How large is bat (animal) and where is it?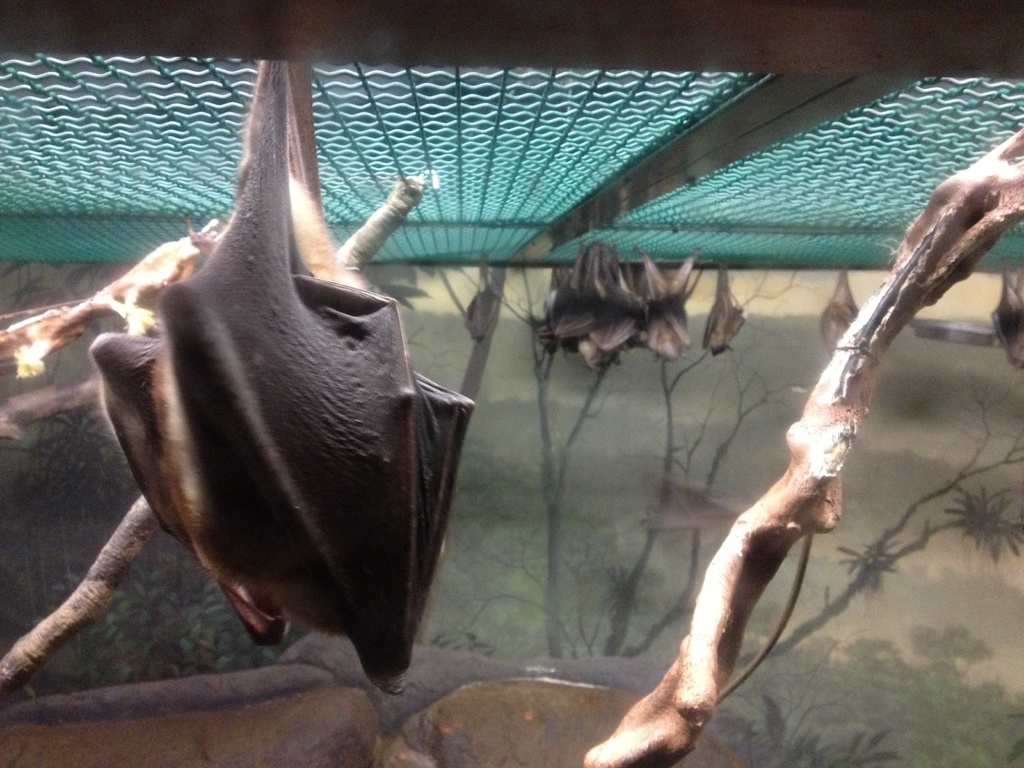
Bounding box: <bbox>698, 269, 754, 362</bbox>.
